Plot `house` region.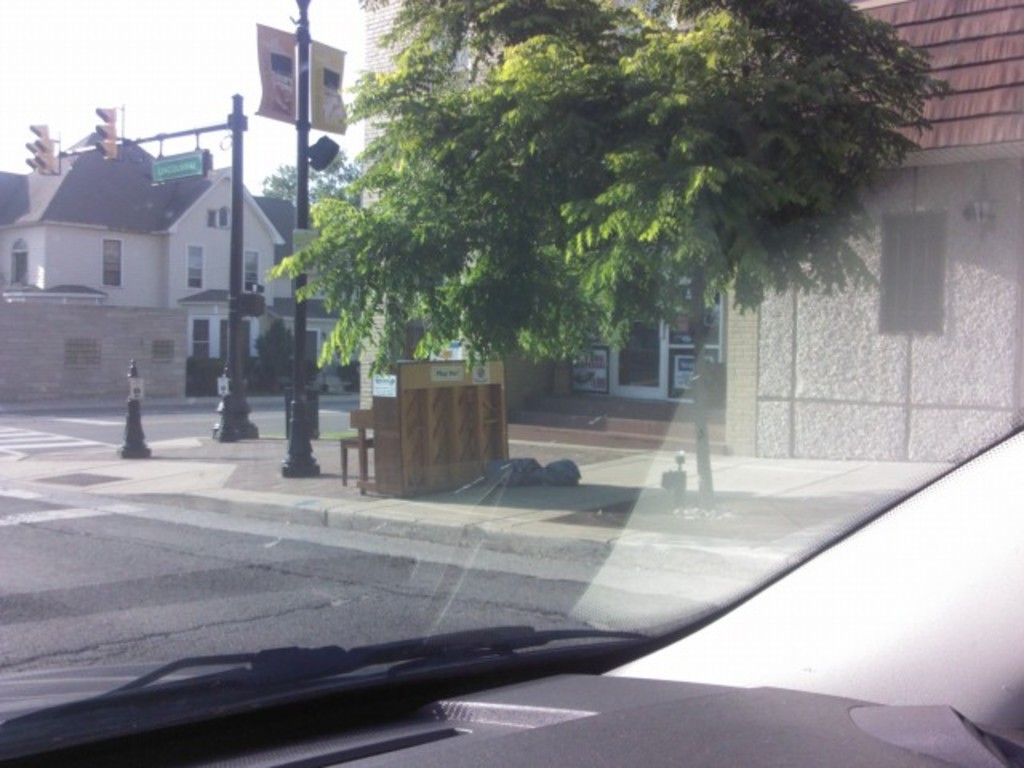
Plotted at [x1=294, y1=176, x2=374, y2=386].
